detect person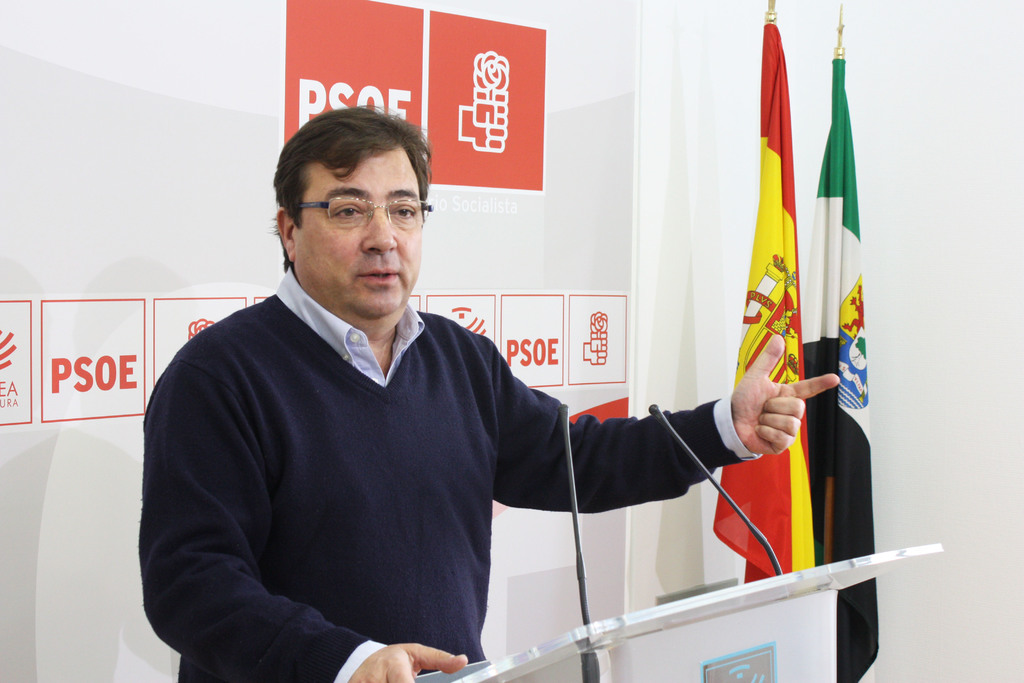
bbox(150, 119, 770, 682)
